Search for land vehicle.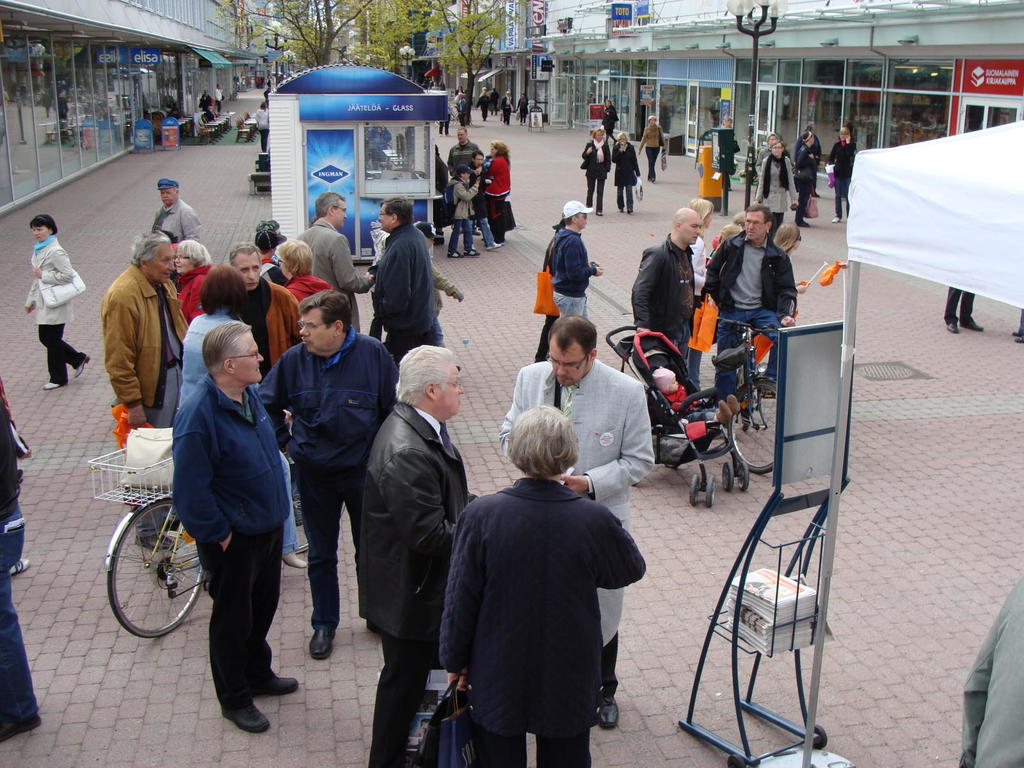
Found at crop(86, 444, 309, 636).
